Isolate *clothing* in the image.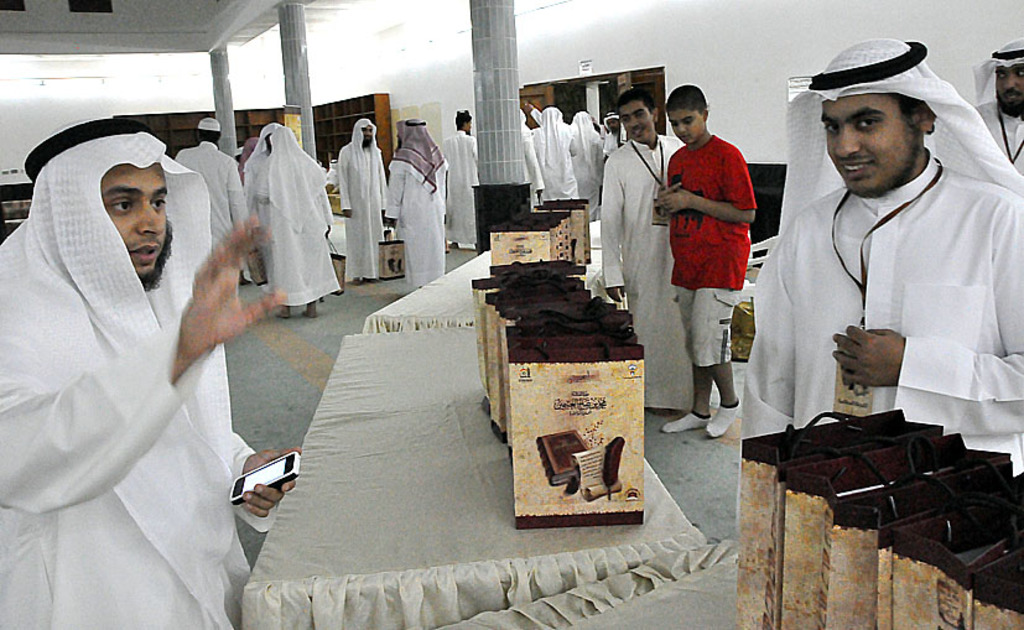
Isolated region: 383,115,451,283.
